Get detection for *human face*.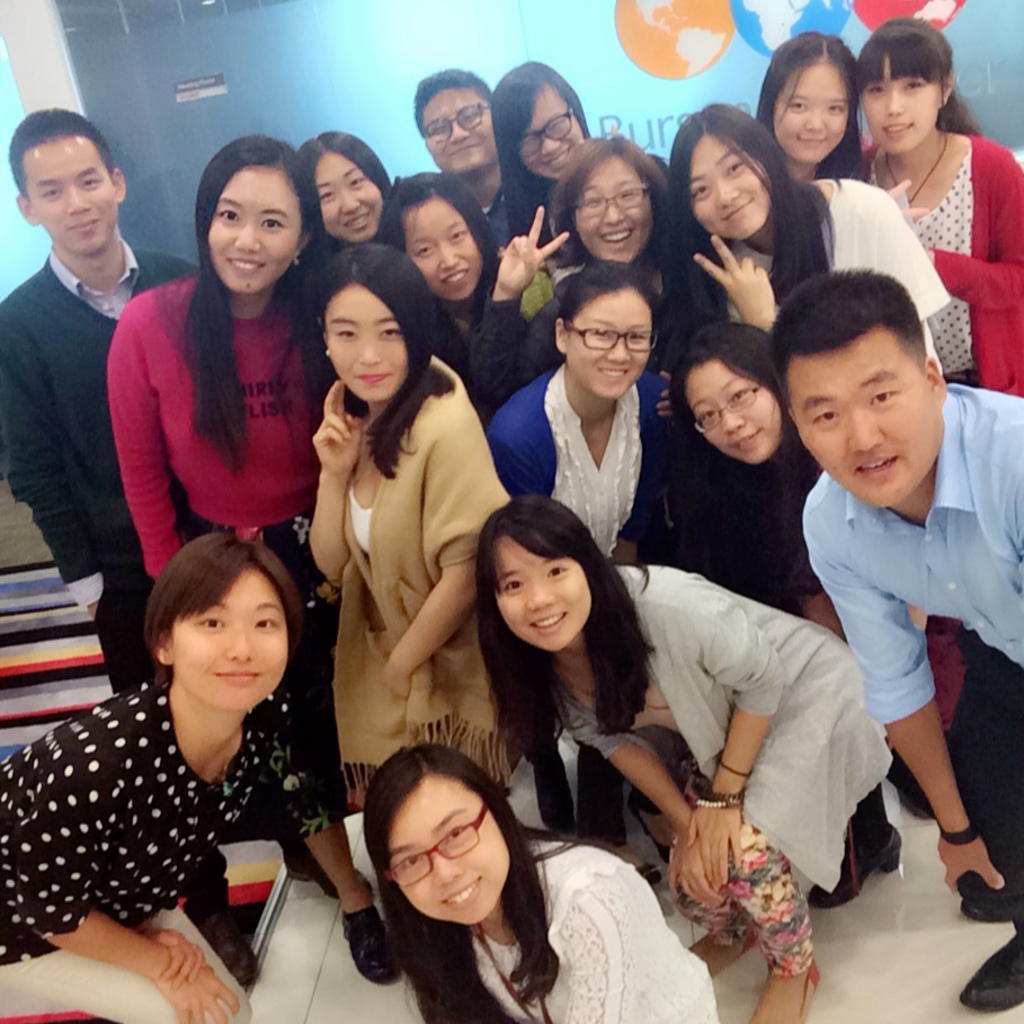
Detection: (x1=172, y1=563, x2=291, y2=711).
